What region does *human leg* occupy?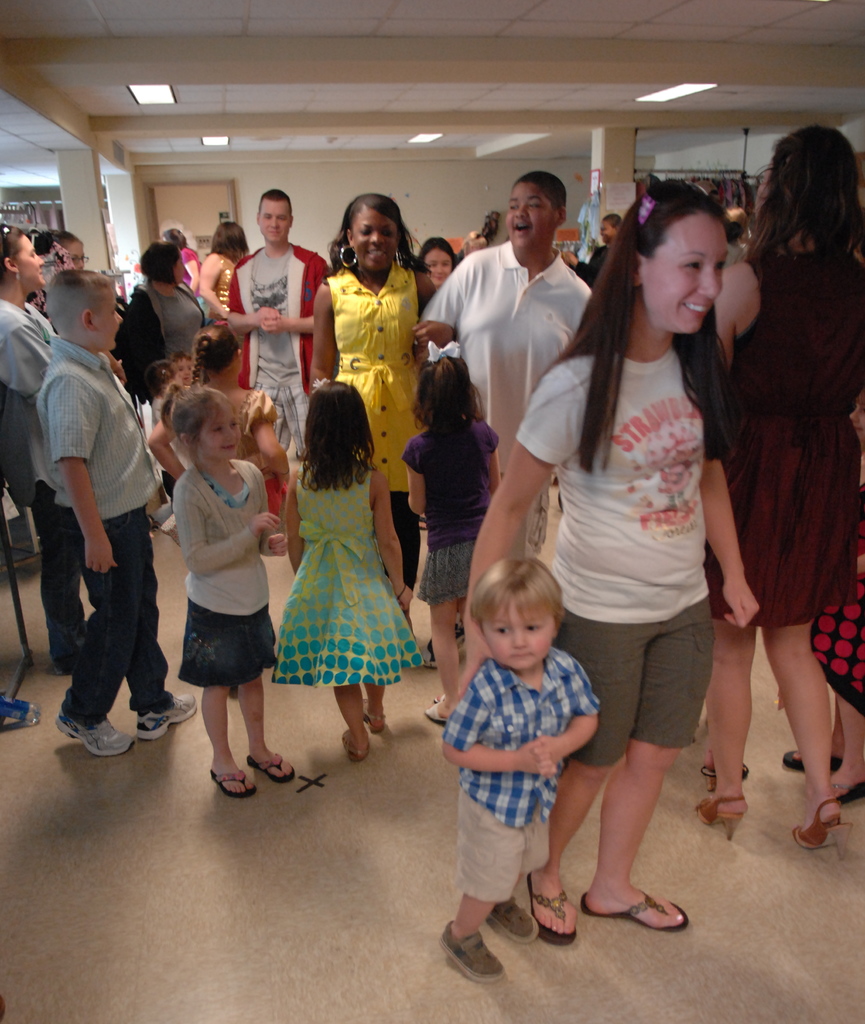
48 522 179 753.
